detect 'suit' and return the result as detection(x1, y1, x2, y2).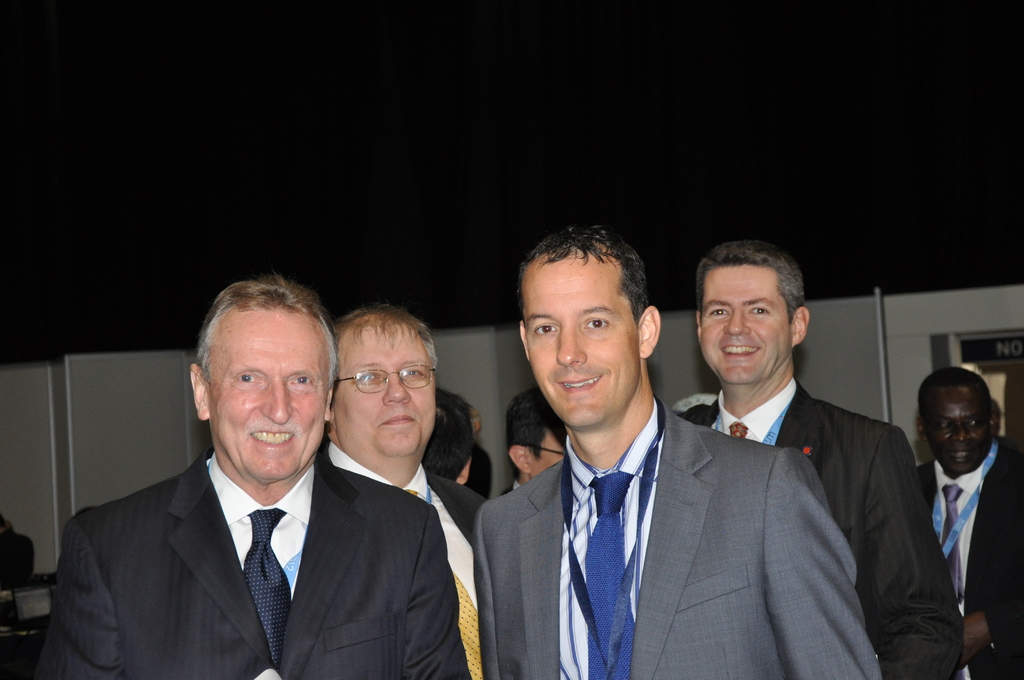
detection(688, 380, 968, 679).
